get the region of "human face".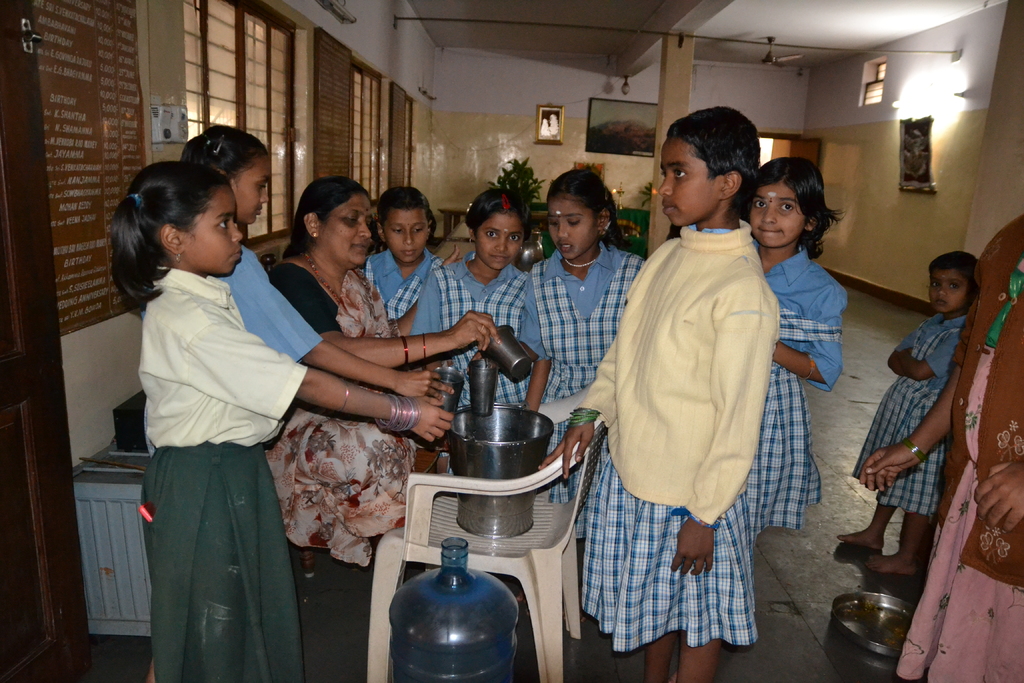
crop(180, 186, 243, 272).
